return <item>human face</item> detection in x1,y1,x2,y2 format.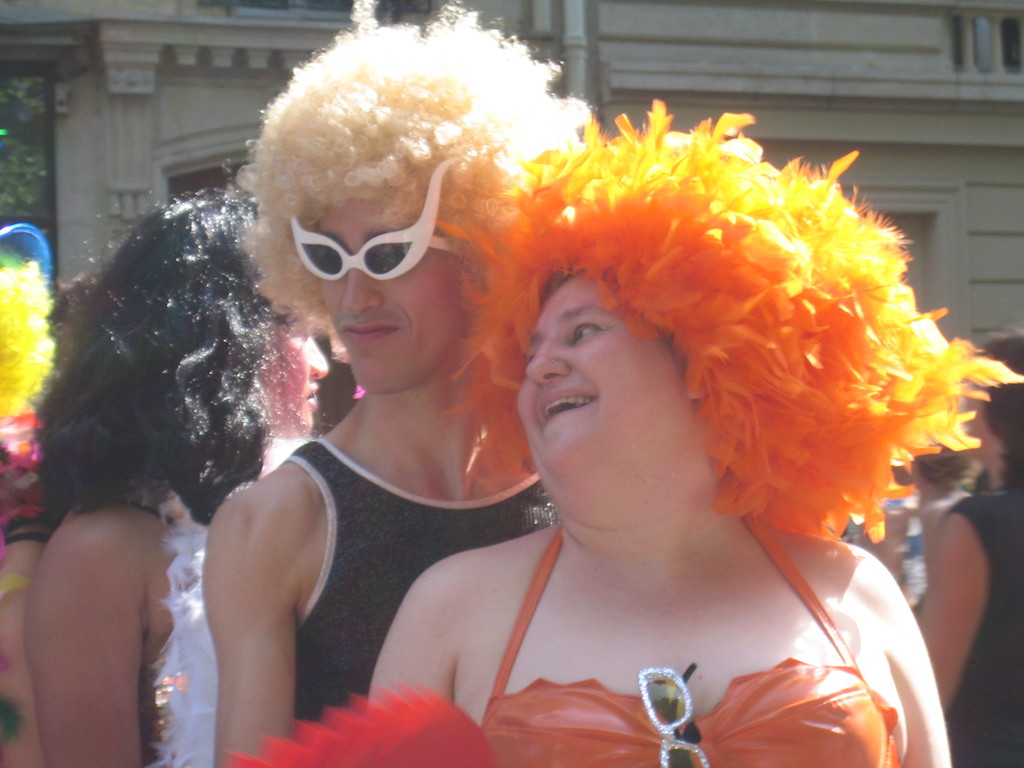
319,213,484,392.
